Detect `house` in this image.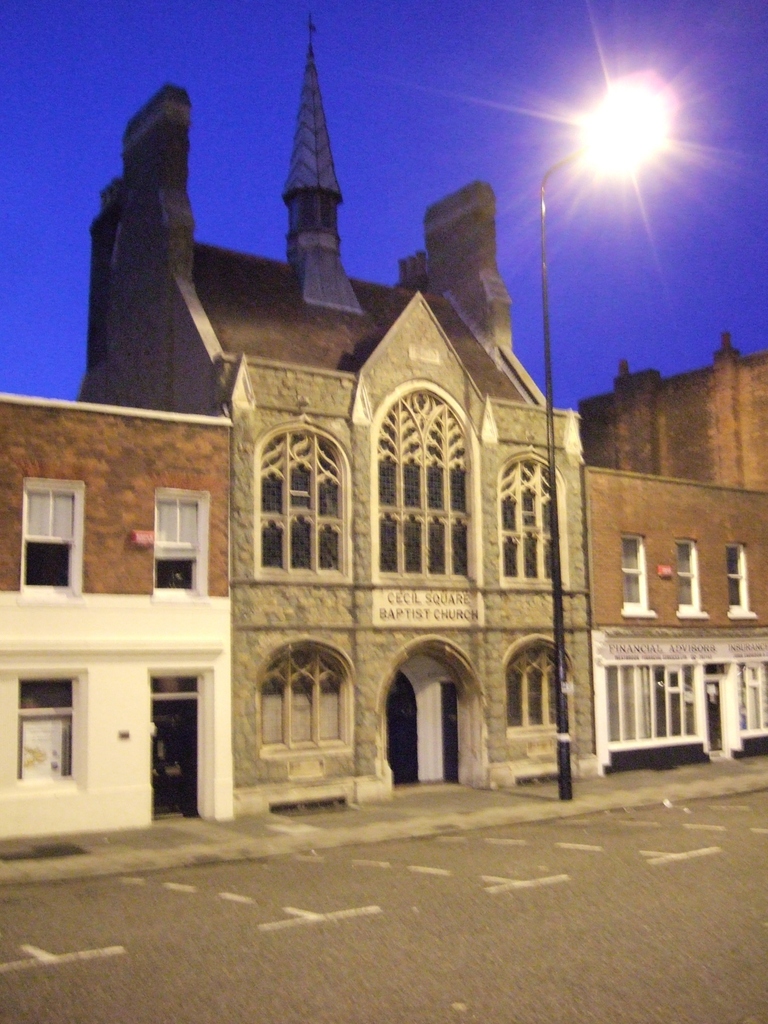
Detection: [584,330,767,771].
